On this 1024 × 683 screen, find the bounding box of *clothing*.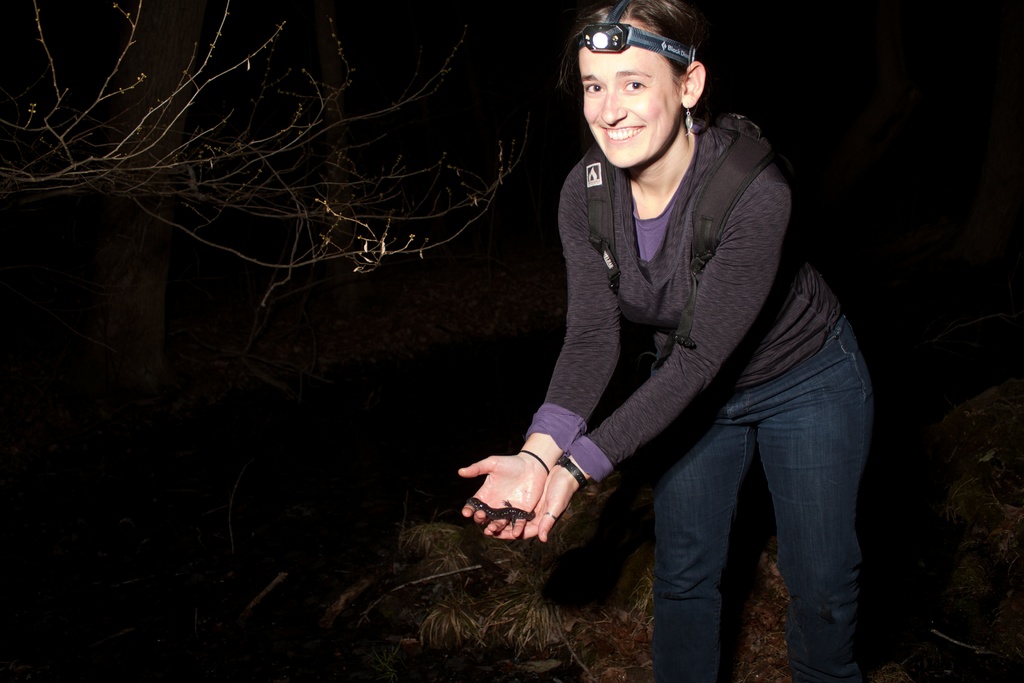
Bounding box: (x1=527, y1=110, x2=873, y2=682).
